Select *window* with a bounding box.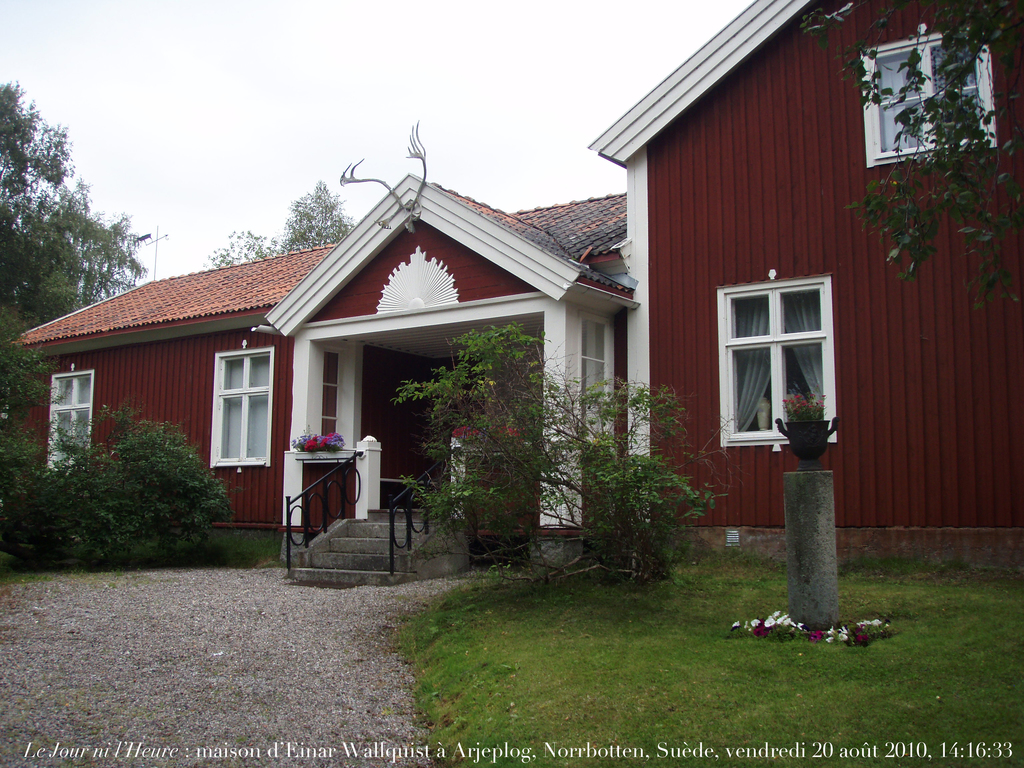
pyautogui.locateOnScreen(717, 278, 835, 447).
